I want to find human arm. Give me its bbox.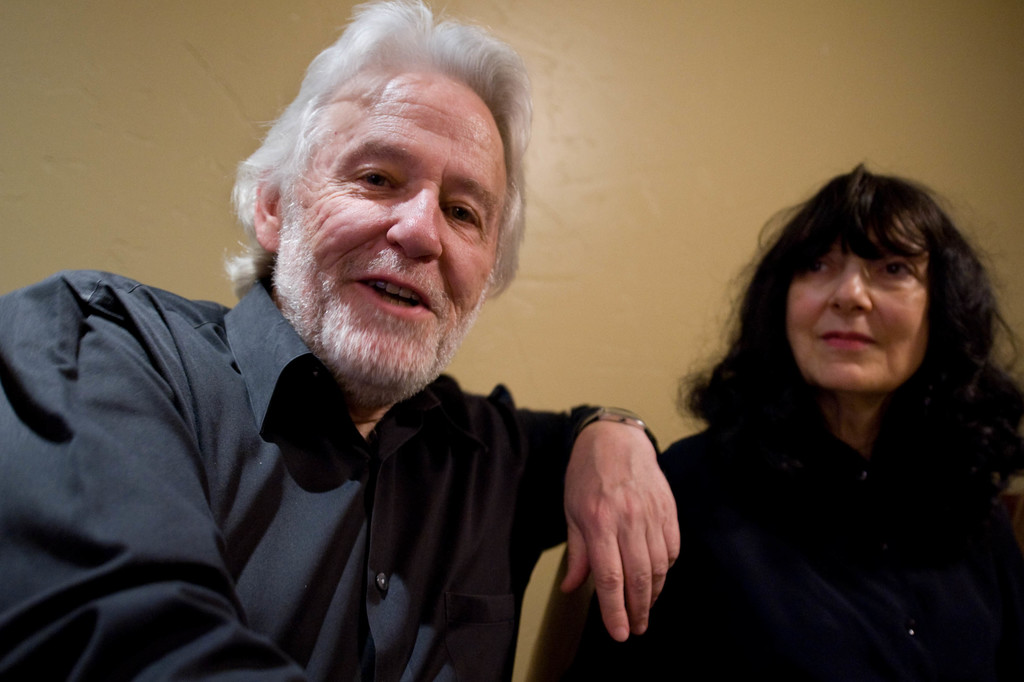
{"left": 0, "top": 273, "right": 309, "bottom": 681}.
